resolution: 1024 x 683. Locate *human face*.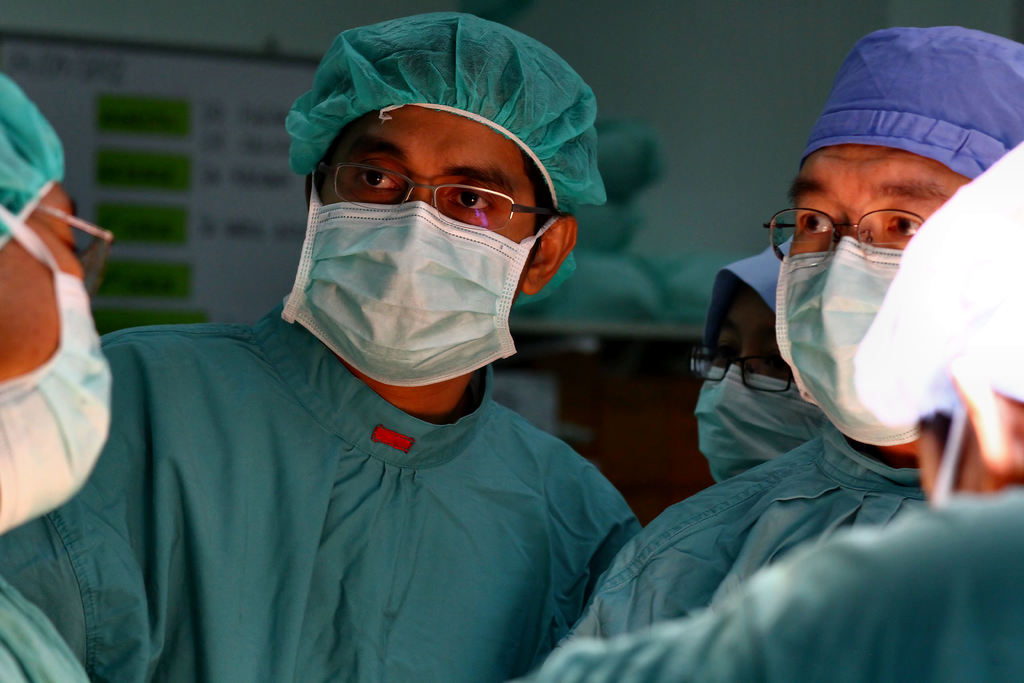
box=[314, 98, 541, 299].
